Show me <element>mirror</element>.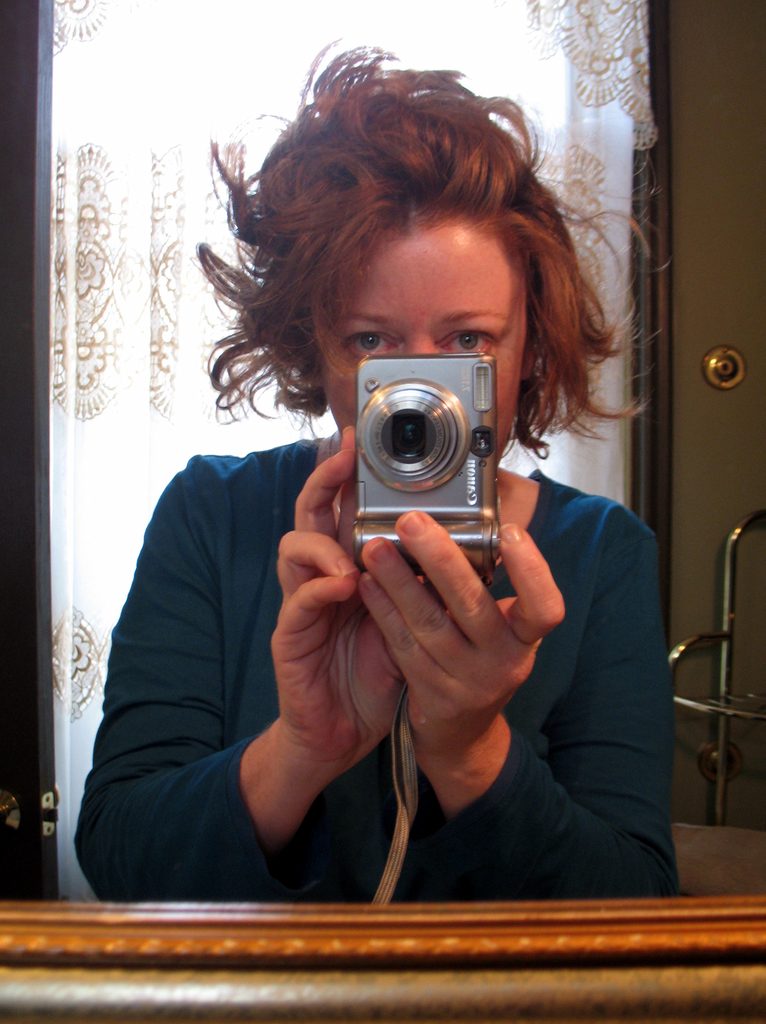
<element>mirror</element> is here: (0, 0, 765, 895).
